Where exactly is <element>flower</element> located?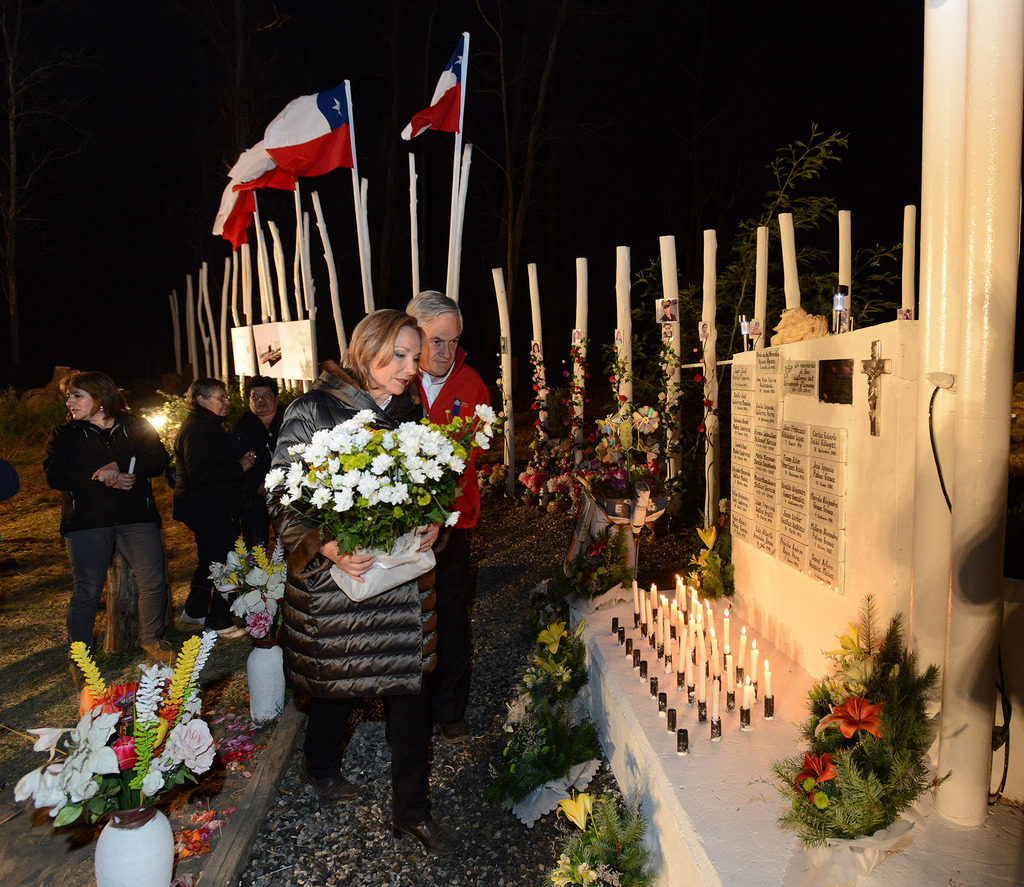
Its bounding box is 475/433/490/446.
